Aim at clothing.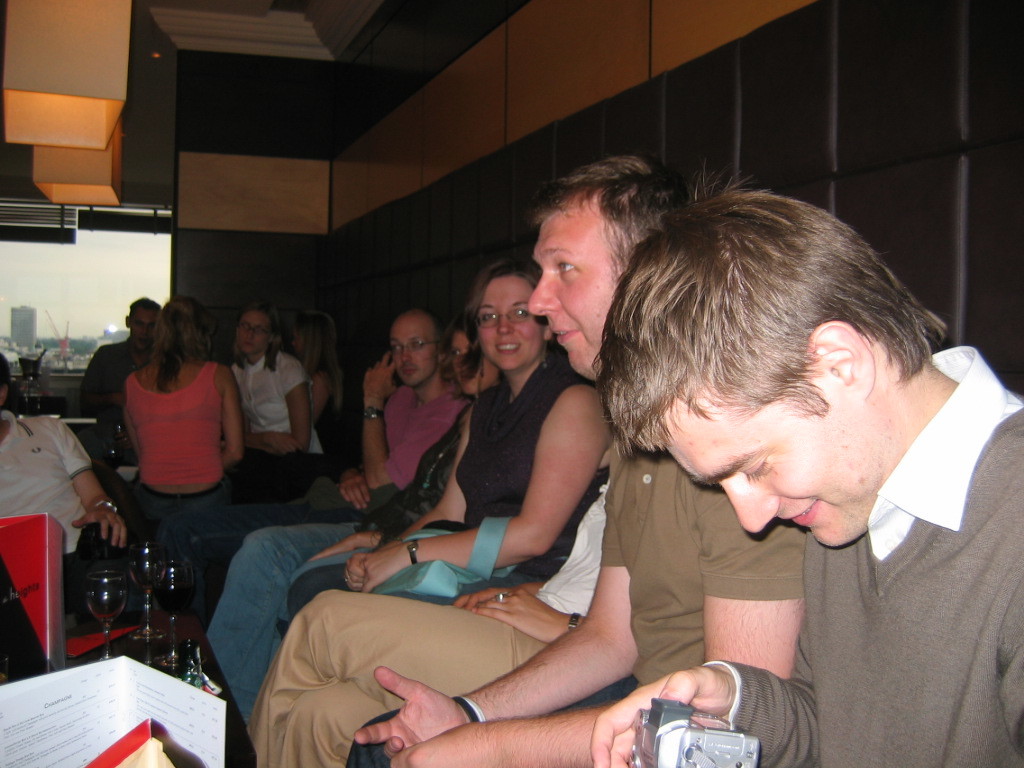
Aimed at x1=131 y1=344 x2=258 y2=617.
